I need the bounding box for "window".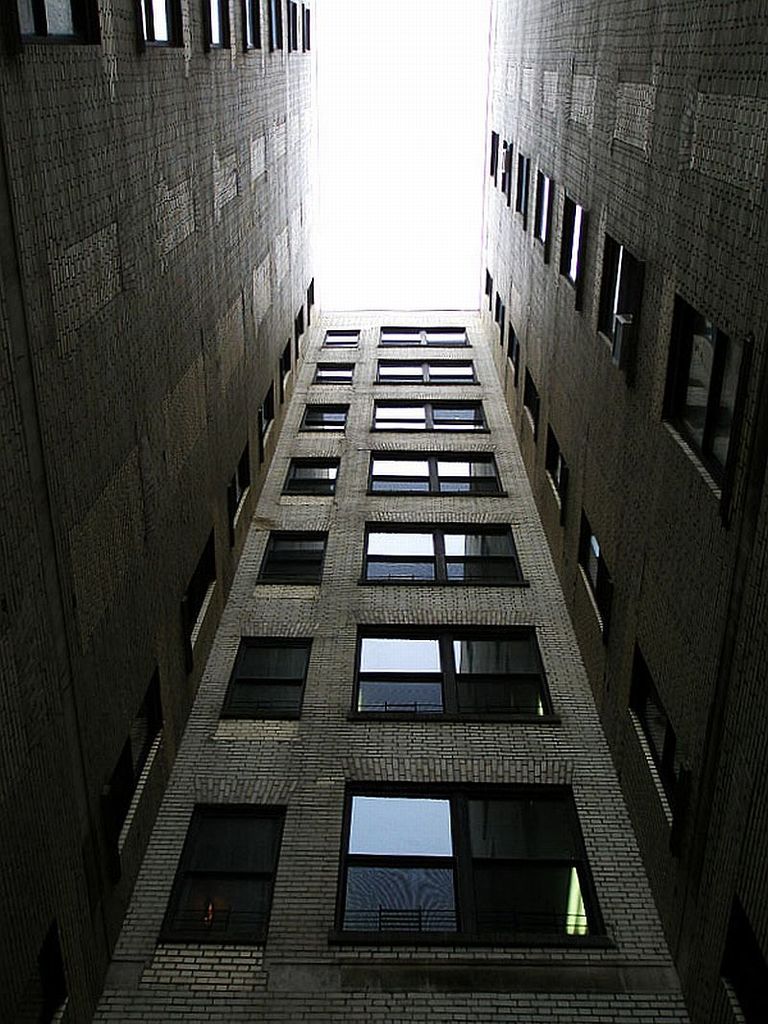
Here it is: 368 449 503 493.
